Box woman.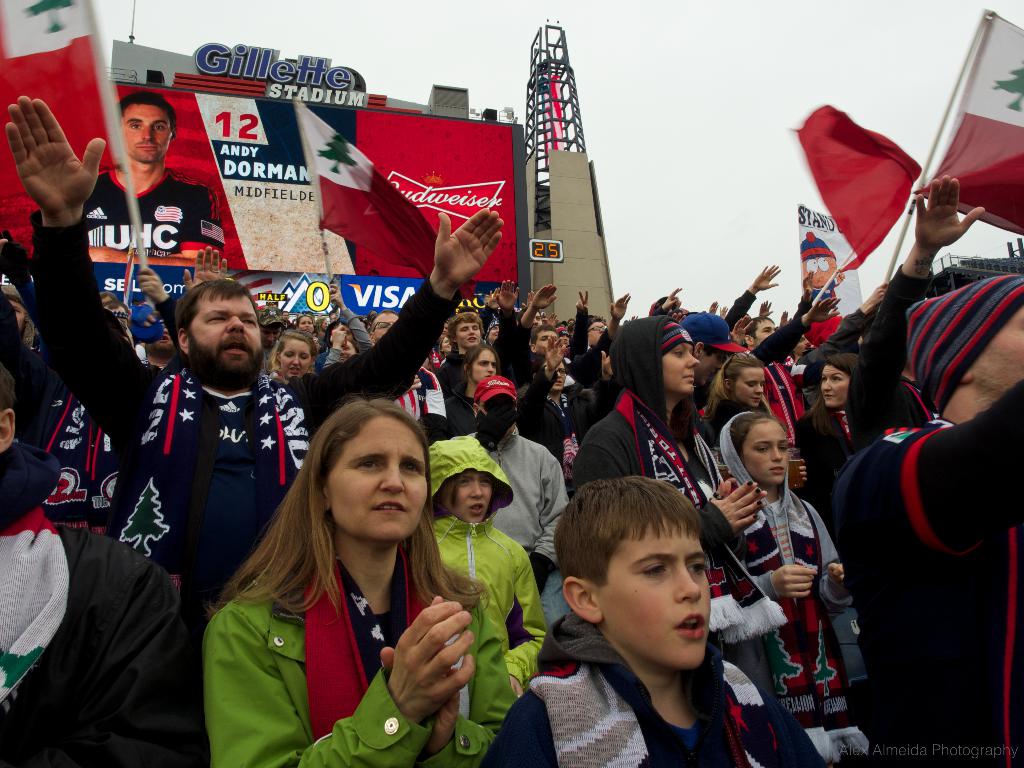
721, 402, 868, 762.
